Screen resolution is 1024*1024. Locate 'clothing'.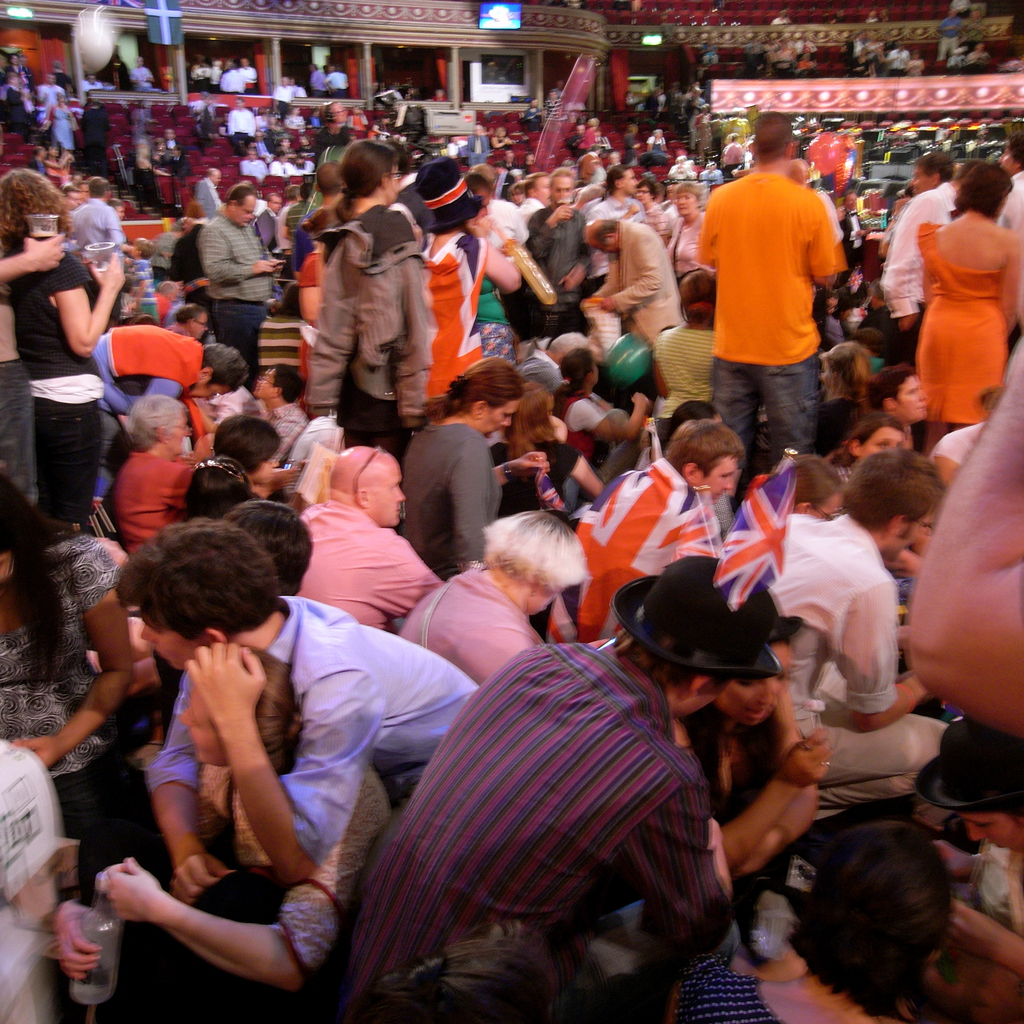
394,557,545,683.
